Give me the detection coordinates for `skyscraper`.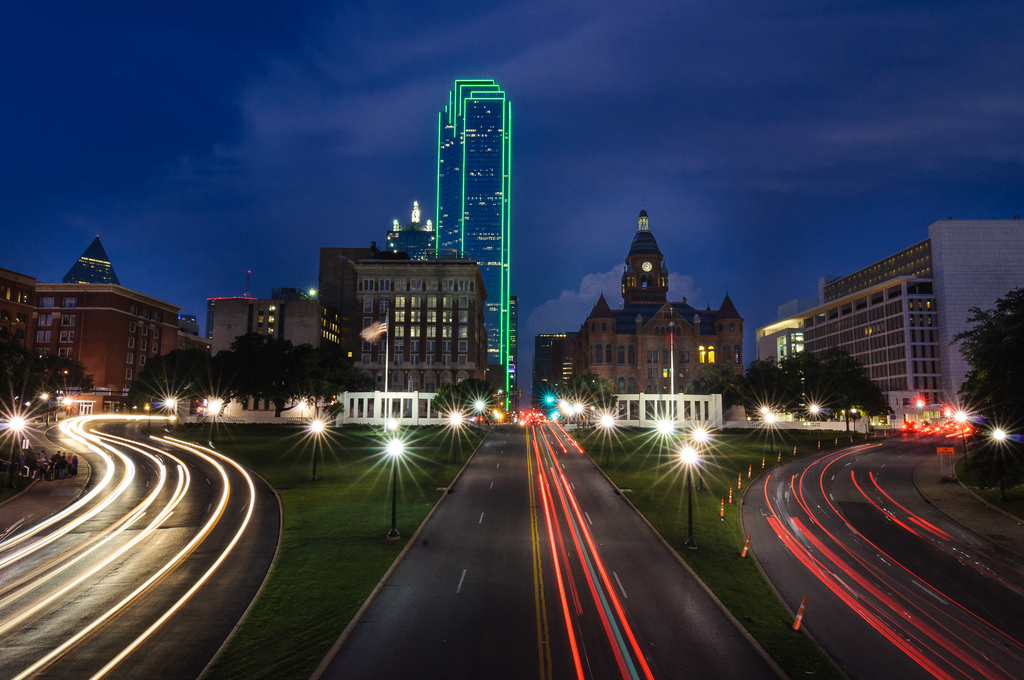
crop(0, 260, 43, 361).
